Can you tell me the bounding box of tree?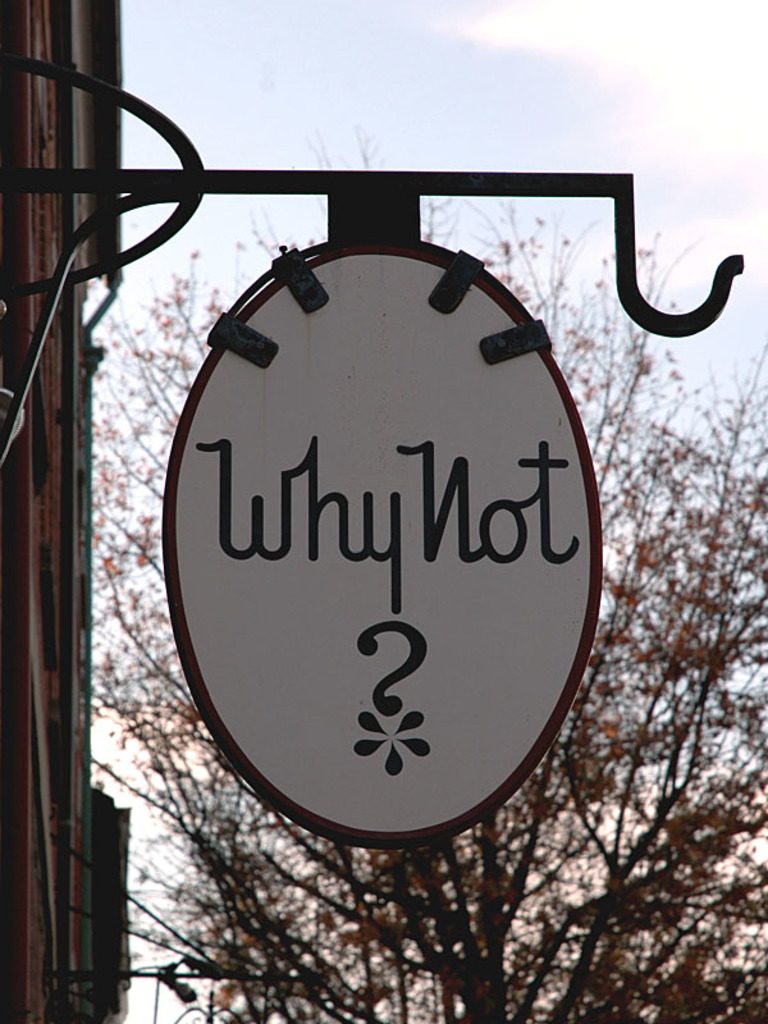
84,229,767,1021.
